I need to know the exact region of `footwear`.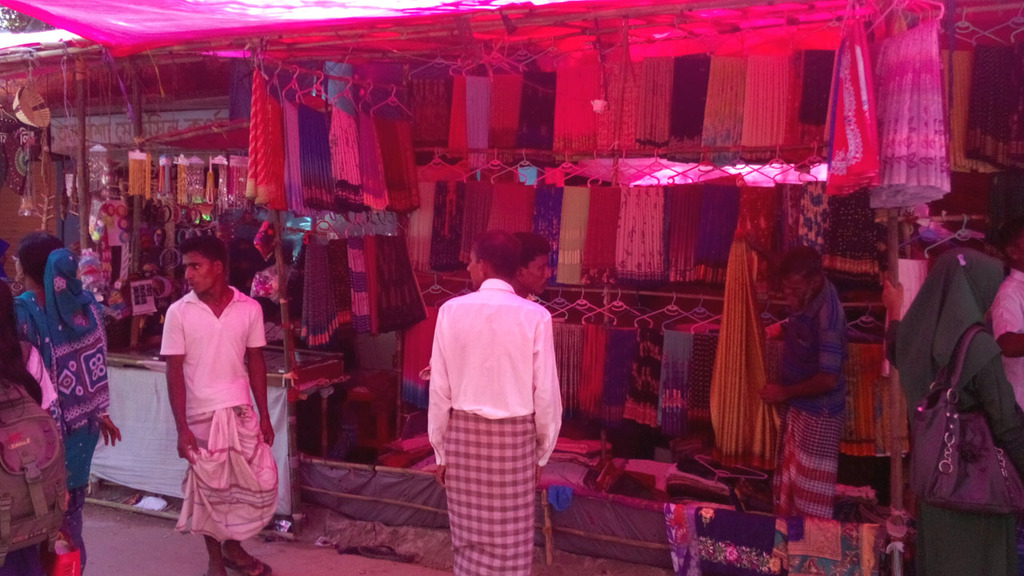
Region: [left=224, top=544, right=275, bottom=574].
